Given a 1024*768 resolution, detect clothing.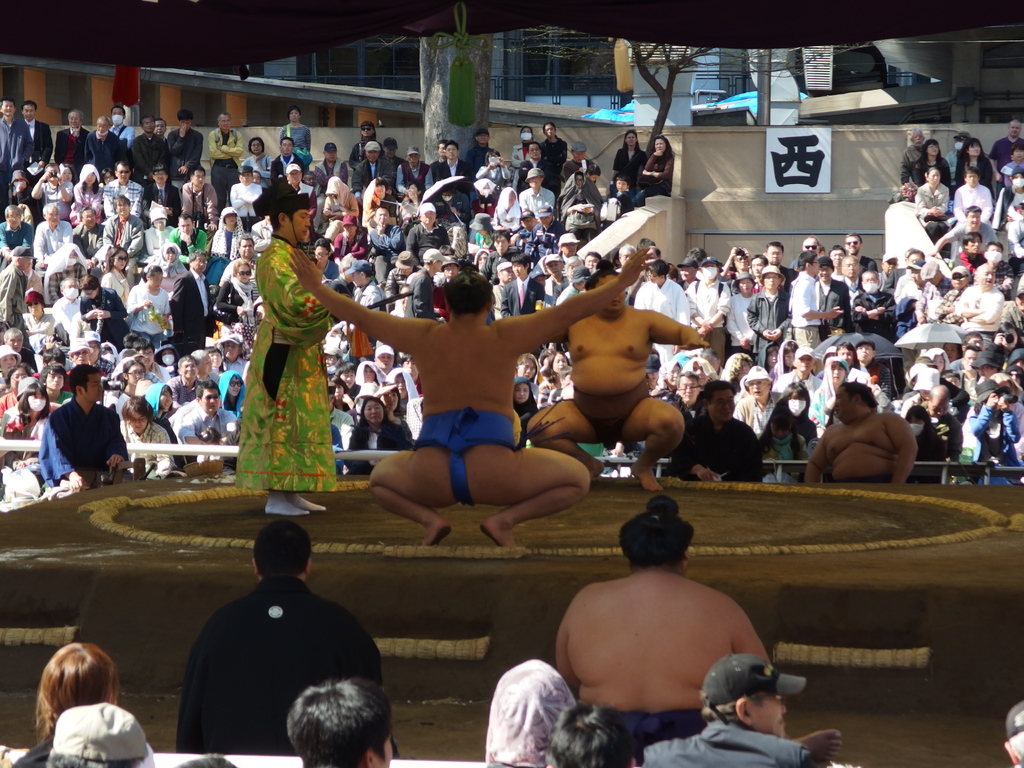
<bbox>0, 263, 32, 339</bbox>.
